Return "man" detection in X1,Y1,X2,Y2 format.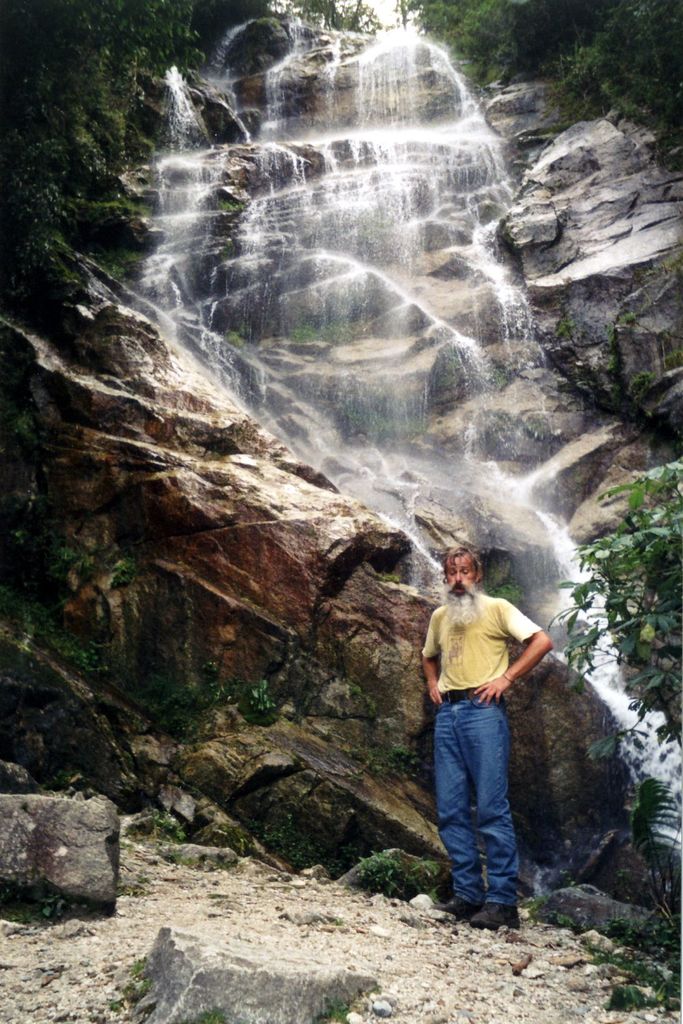
415,556,553,917.
